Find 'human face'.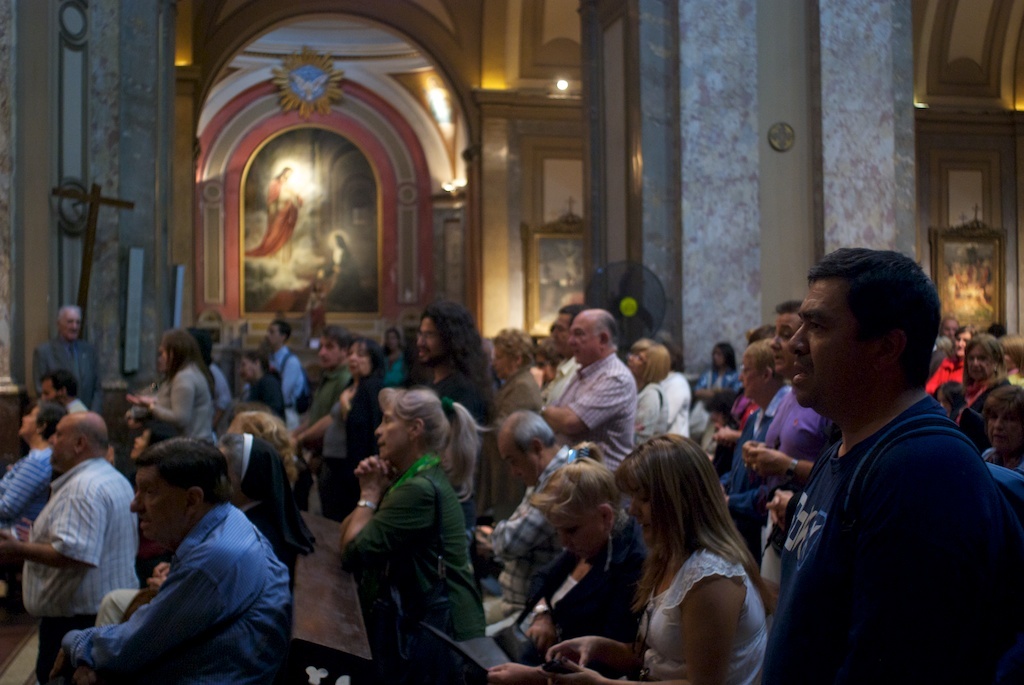
BBox(548, 514, 608, 559).
